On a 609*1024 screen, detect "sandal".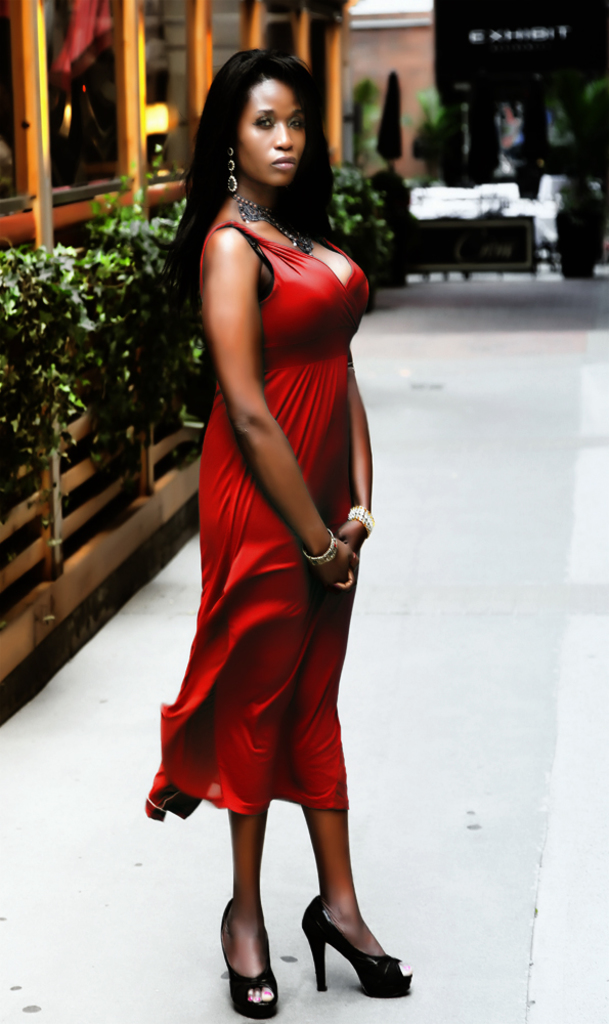
bbox=(217, 903, 275, 1018).
